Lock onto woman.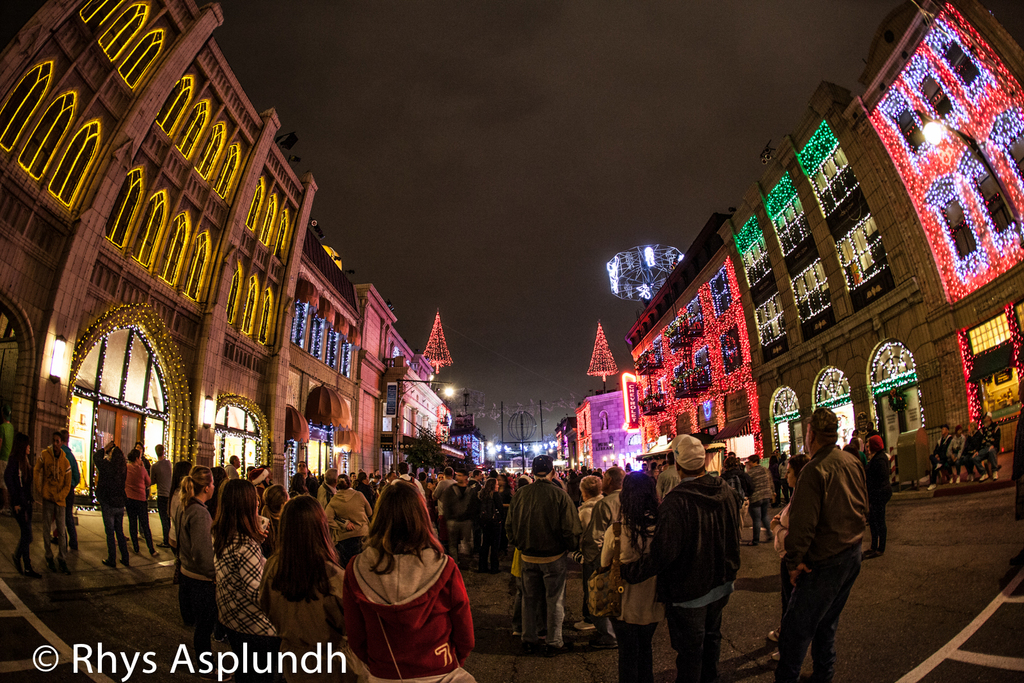
Locked: box=[204, 465, 228, 513].
